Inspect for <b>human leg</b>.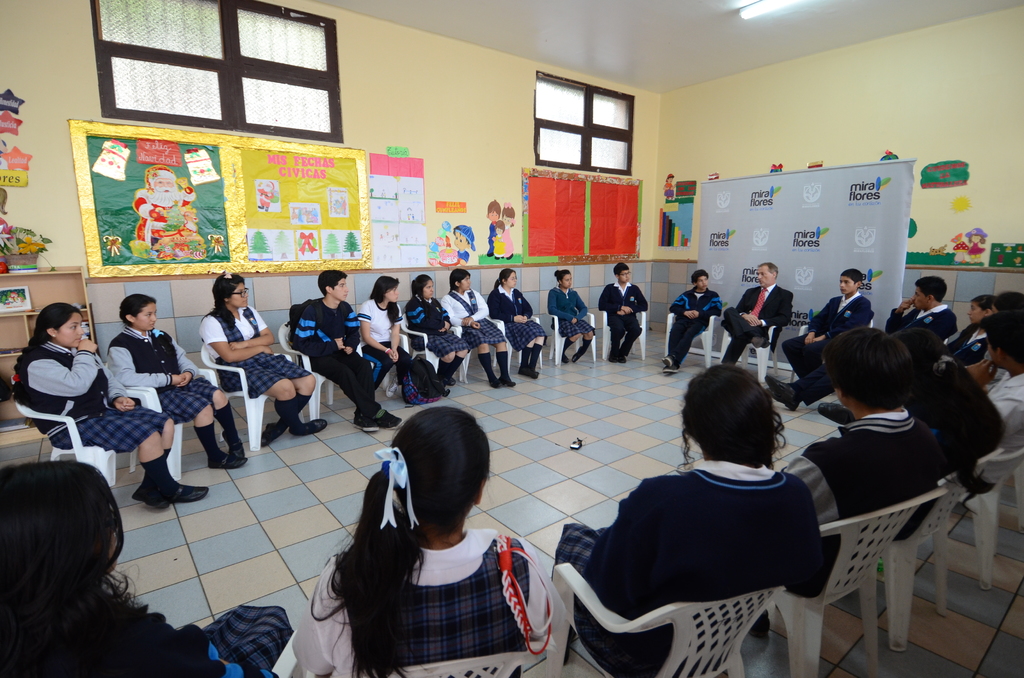
Inspection: {"x1": 767, "y1": 370, "x2": 829, "y2": 400}.
